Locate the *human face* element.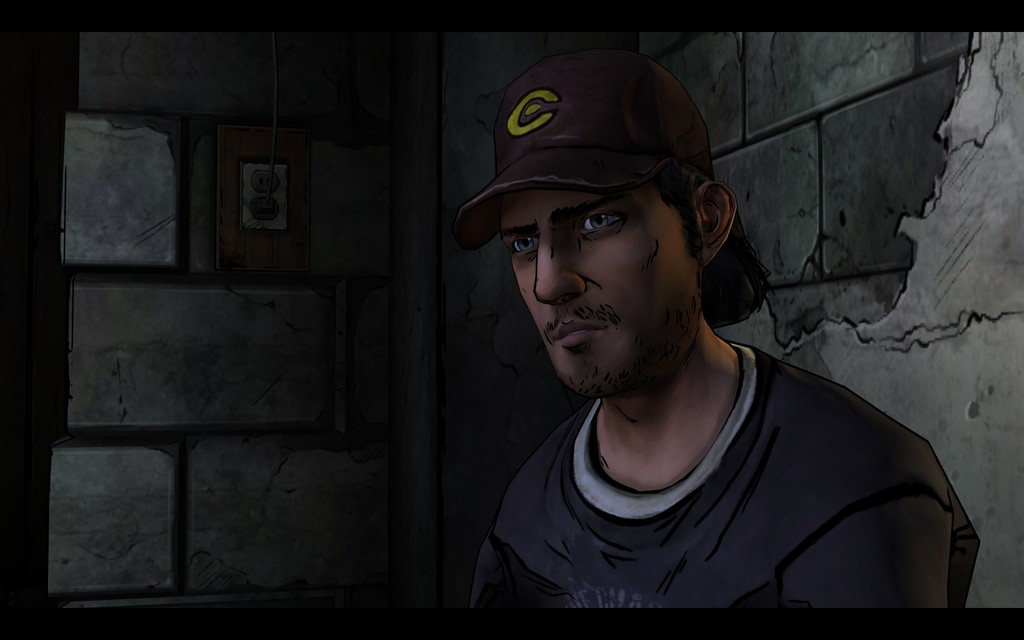
Element bbox: [left=502, top=178, right=702, bottom=385].
